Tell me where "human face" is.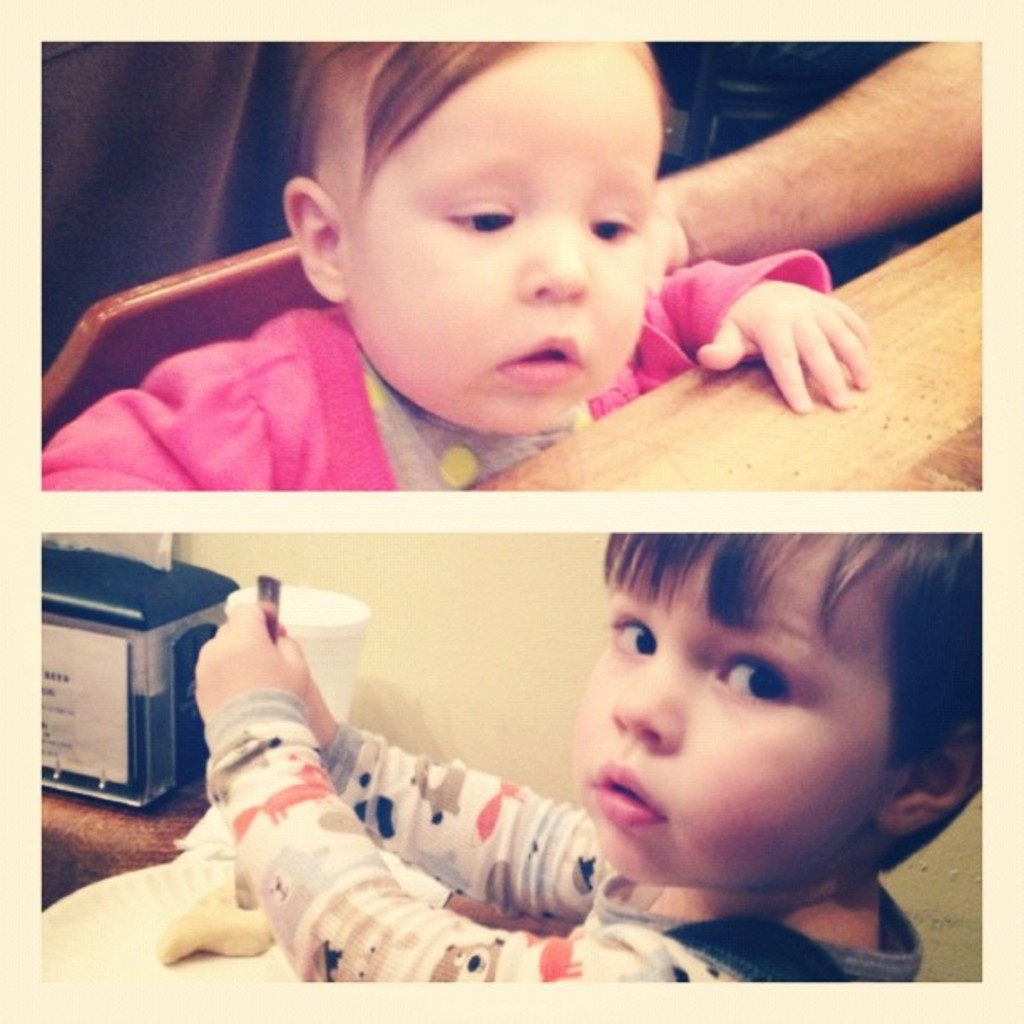
"human face" is at <region>341, 40, 666, 430</region>.
